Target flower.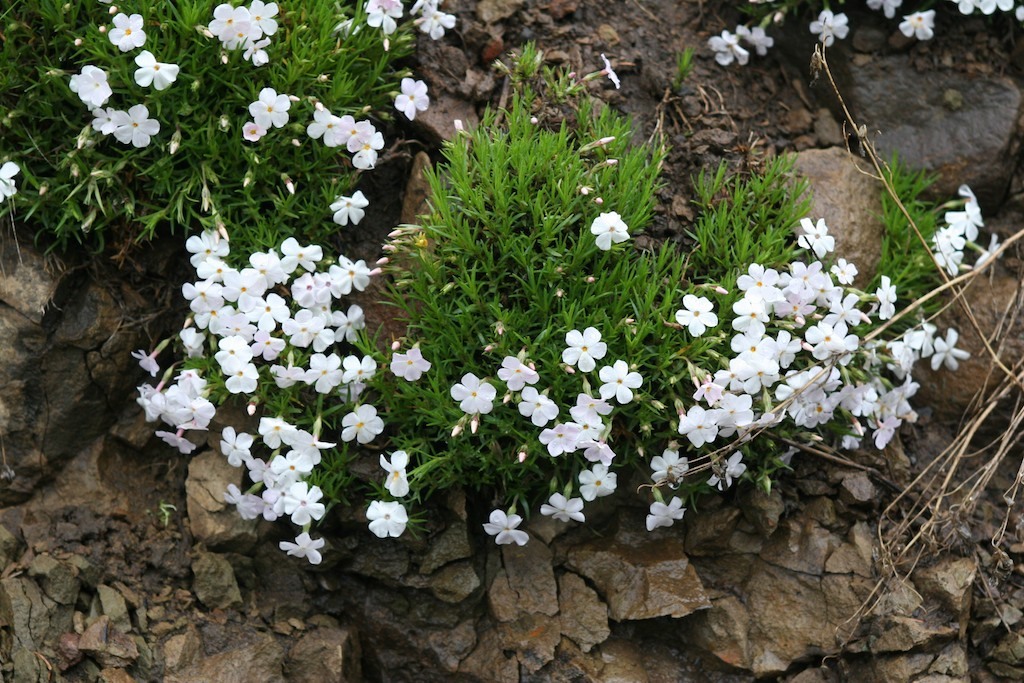
Target region: select_region(291, 266, 319, 308).
